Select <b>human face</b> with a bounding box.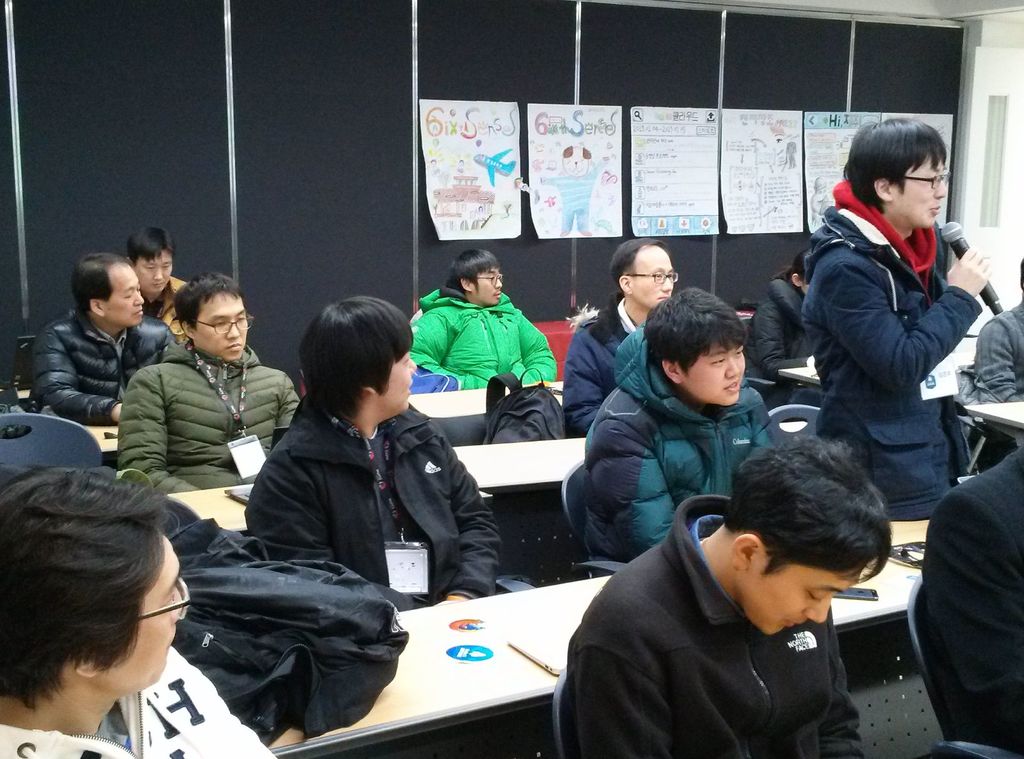
<box>108,529,189,693</box>.
